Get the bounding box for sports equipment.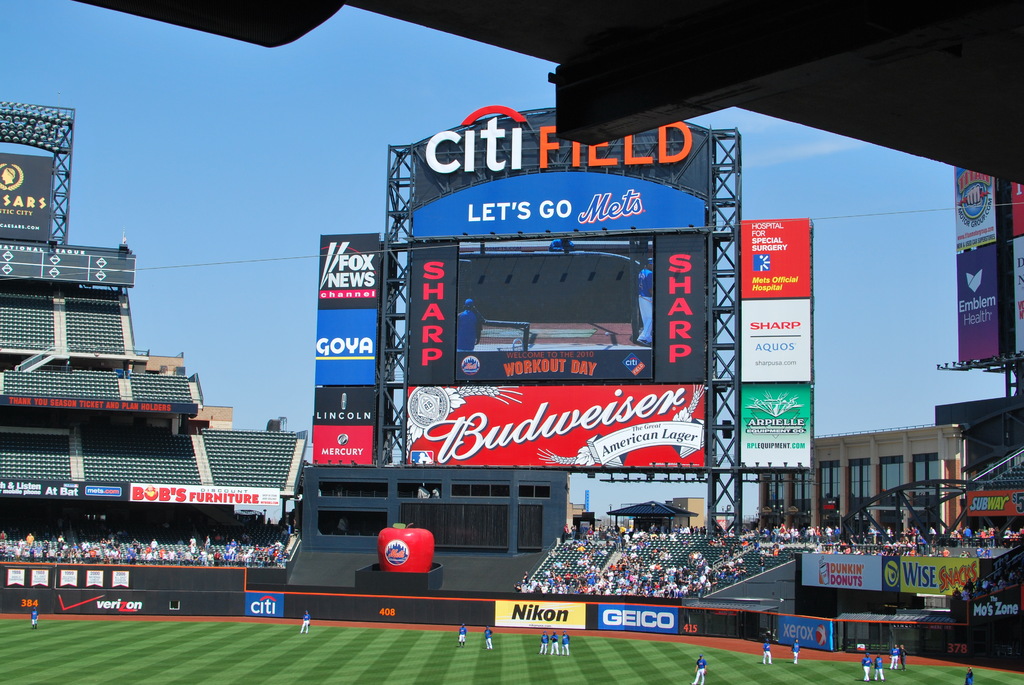
detection(474, 319, 530, 352).
